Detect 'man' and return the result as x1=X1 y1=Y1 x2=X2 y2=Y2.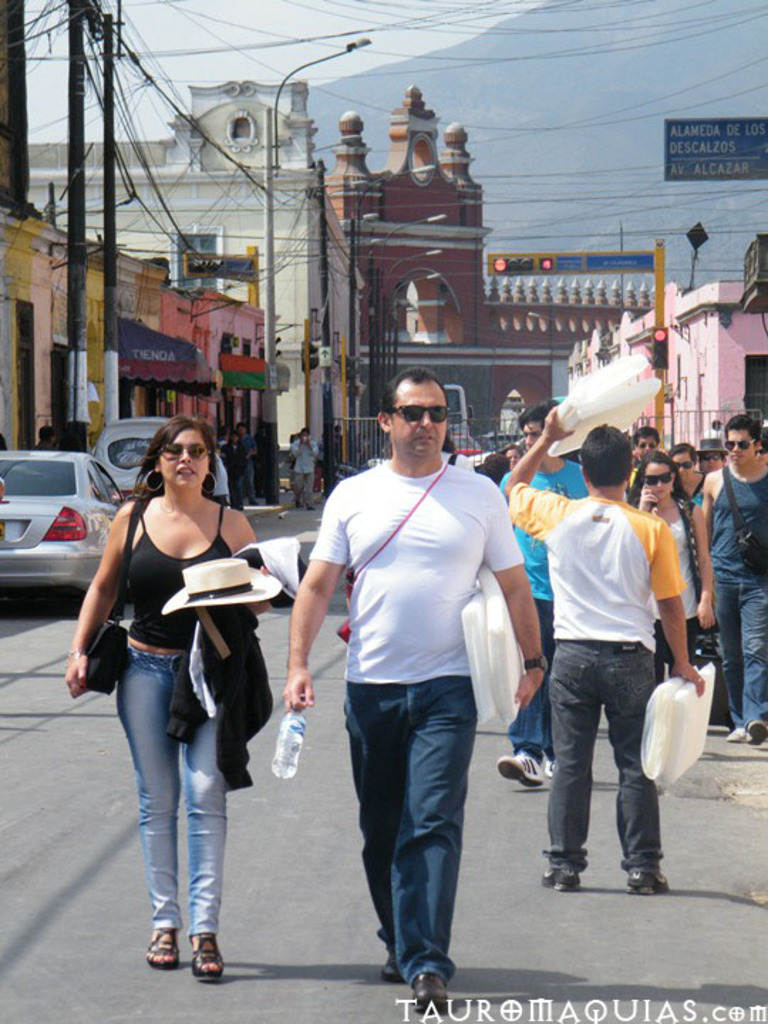
x1=499 y1=402 x2=711 y2=897.
